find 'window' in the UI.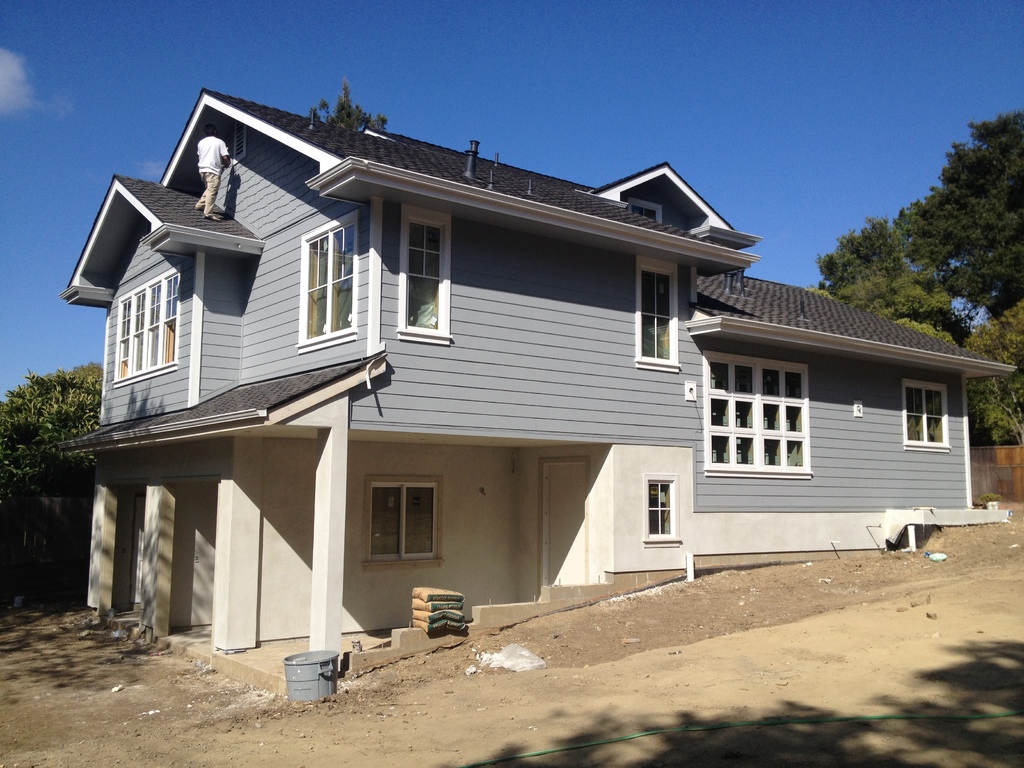
UI element at <region>392, 203, 458, 349</region>.
